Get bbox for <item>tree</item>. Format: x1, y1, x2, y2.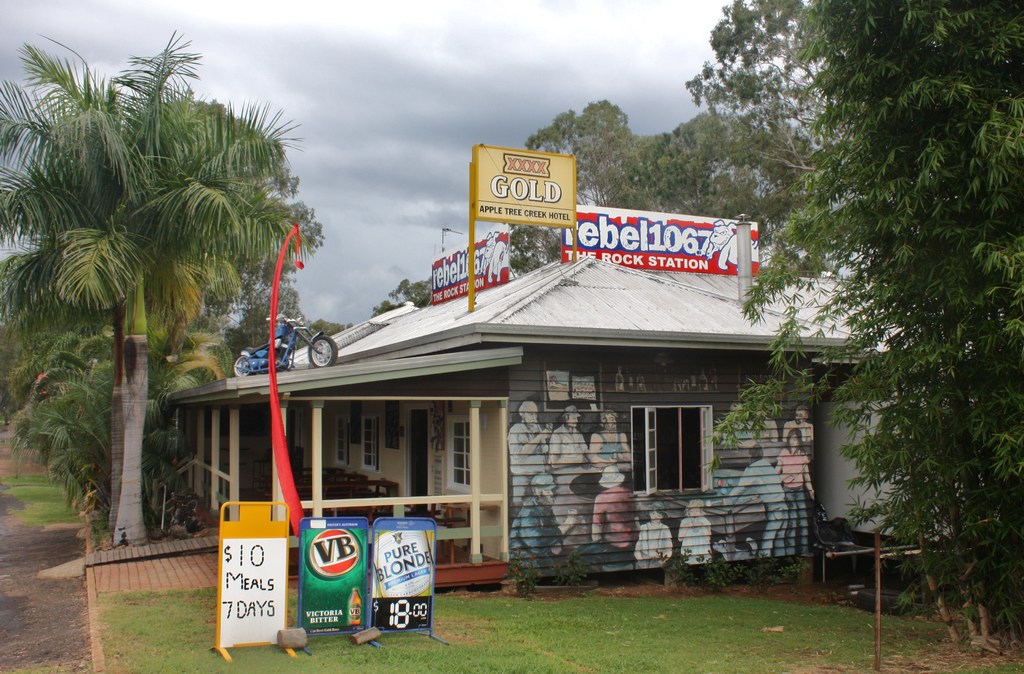
630, 0, 888, 251.
